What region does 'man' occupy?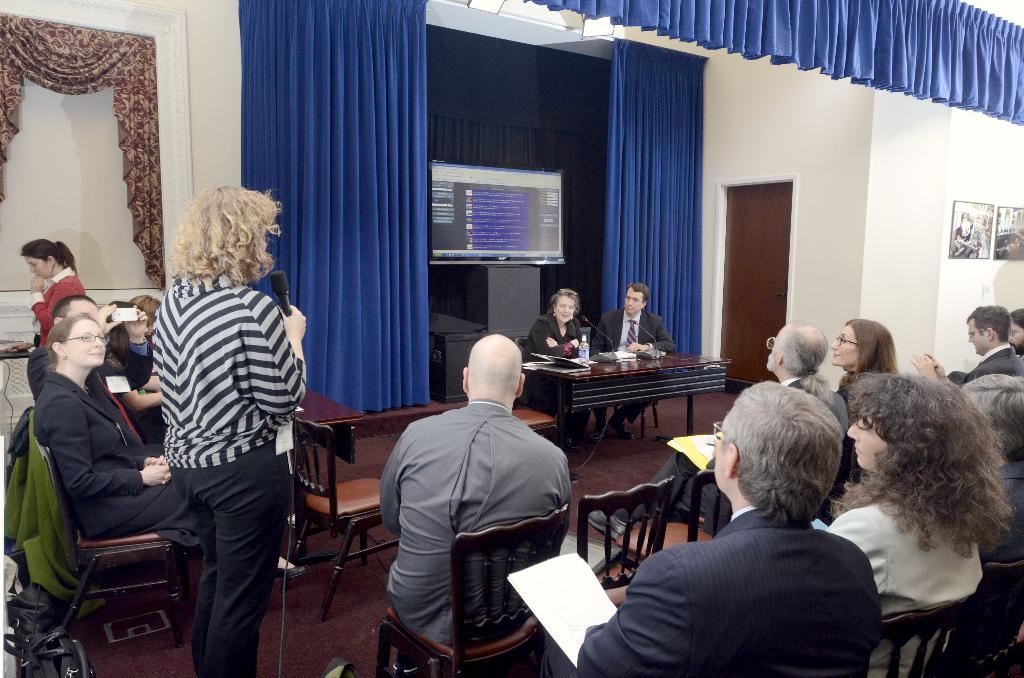
{"x1": 588, "y1": 276, "x2": 668, "y2": 364}.
